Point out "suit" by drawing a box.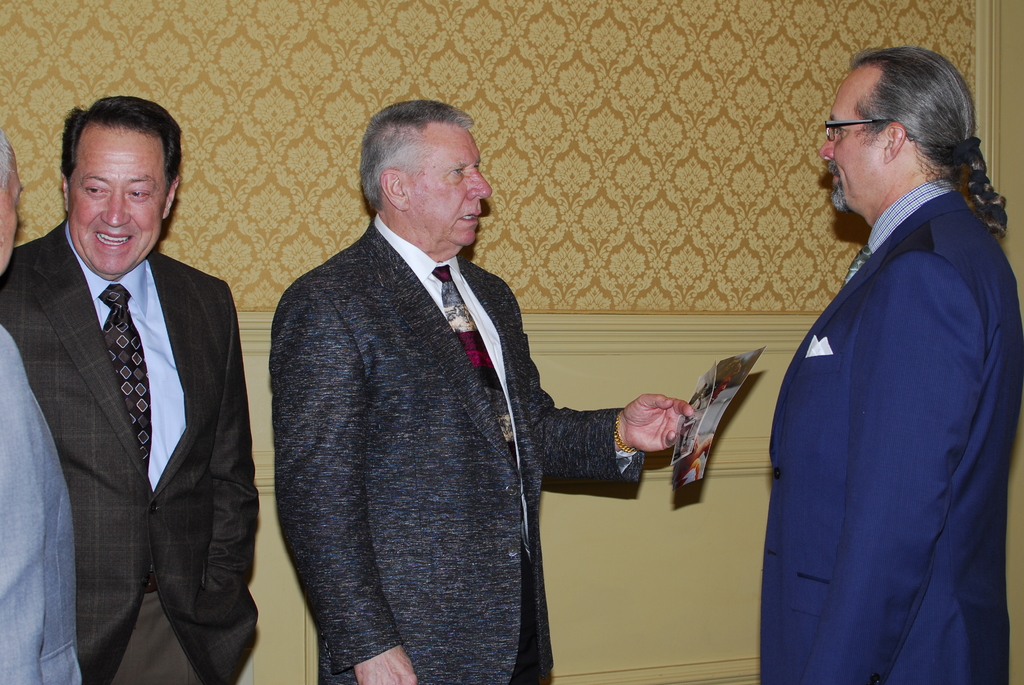
rect(268, 209, 645, 684).
